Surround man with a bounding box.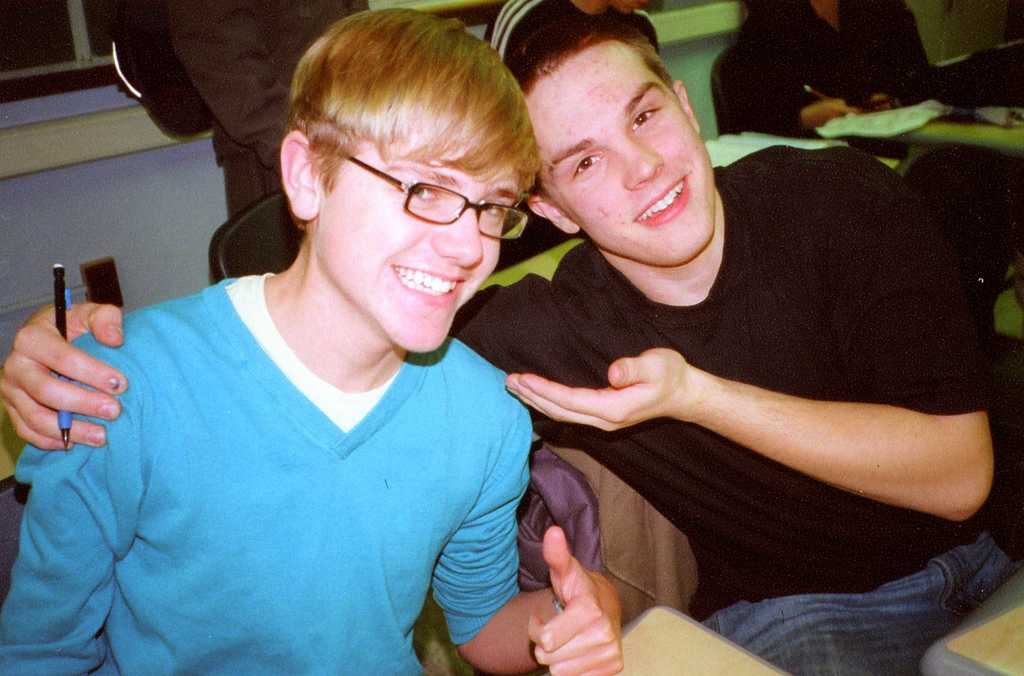
<box>3,0,1023,675</box>.
